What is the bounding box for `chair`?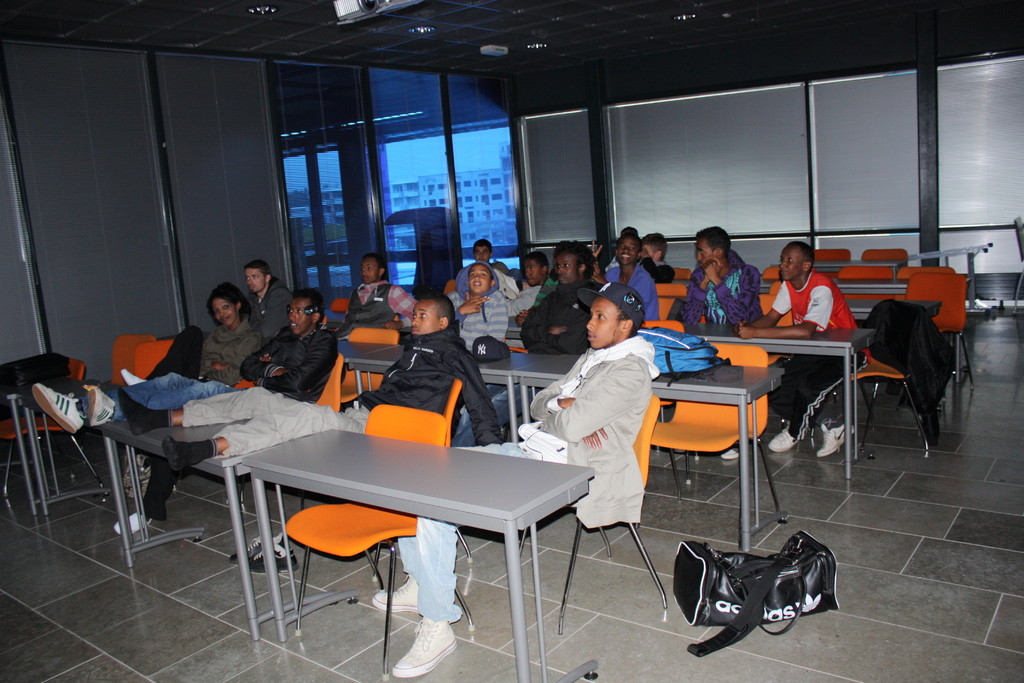
x1=902 y1=267 x2=980 y2=401.
